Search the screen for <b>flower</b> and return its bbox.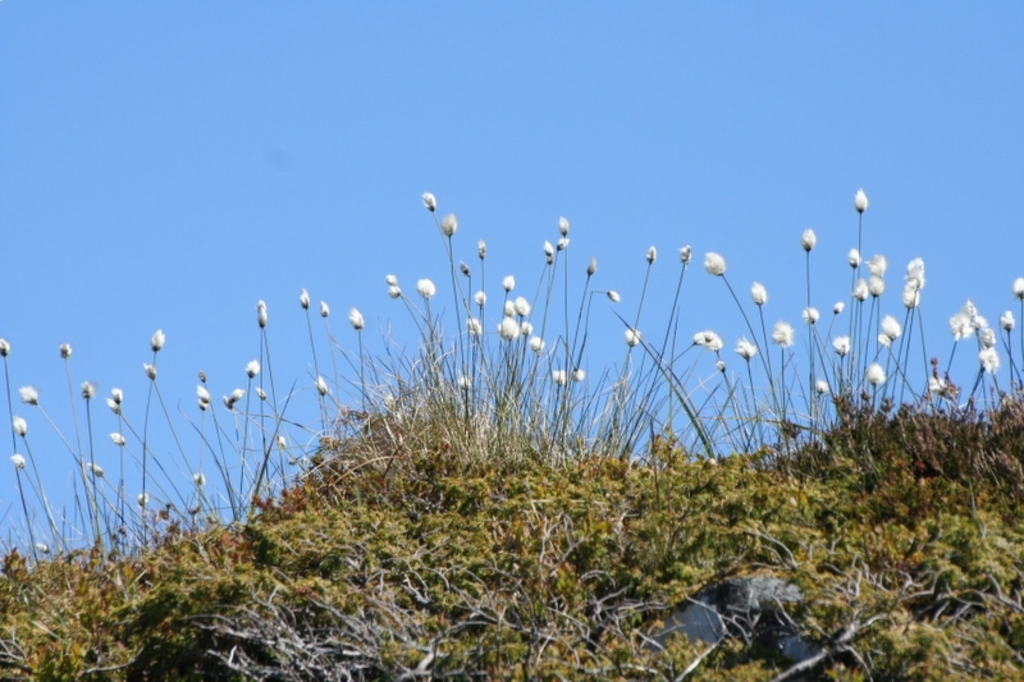
Found: x1=704, y1=250, x2=721, y2=278.
